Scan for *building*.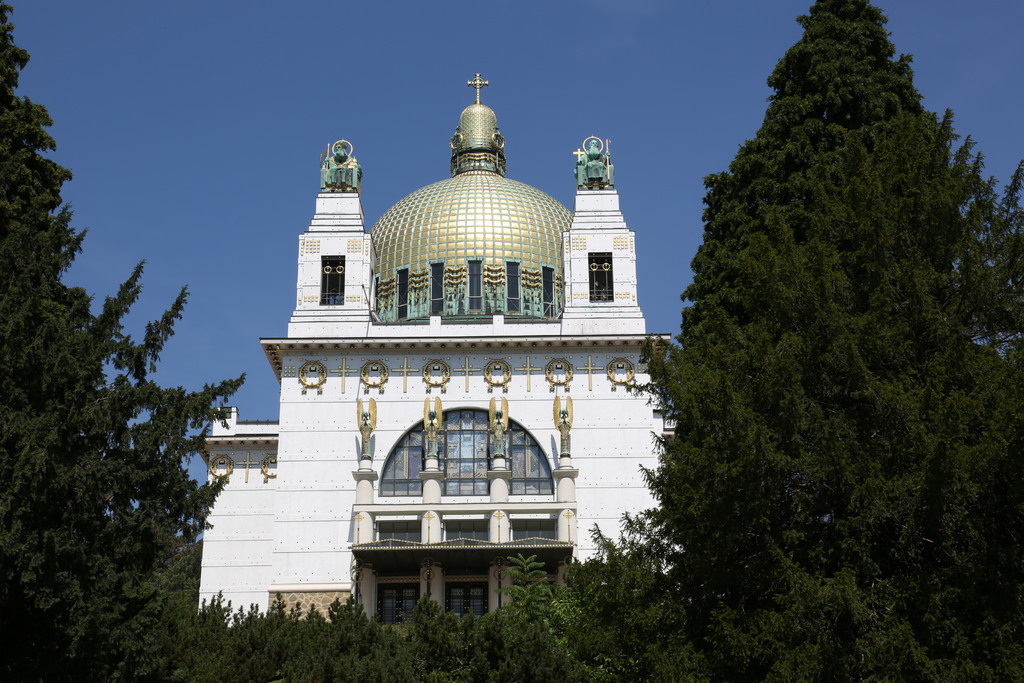
Scan result: [left=196, top=72, right=678, bottom=628].
